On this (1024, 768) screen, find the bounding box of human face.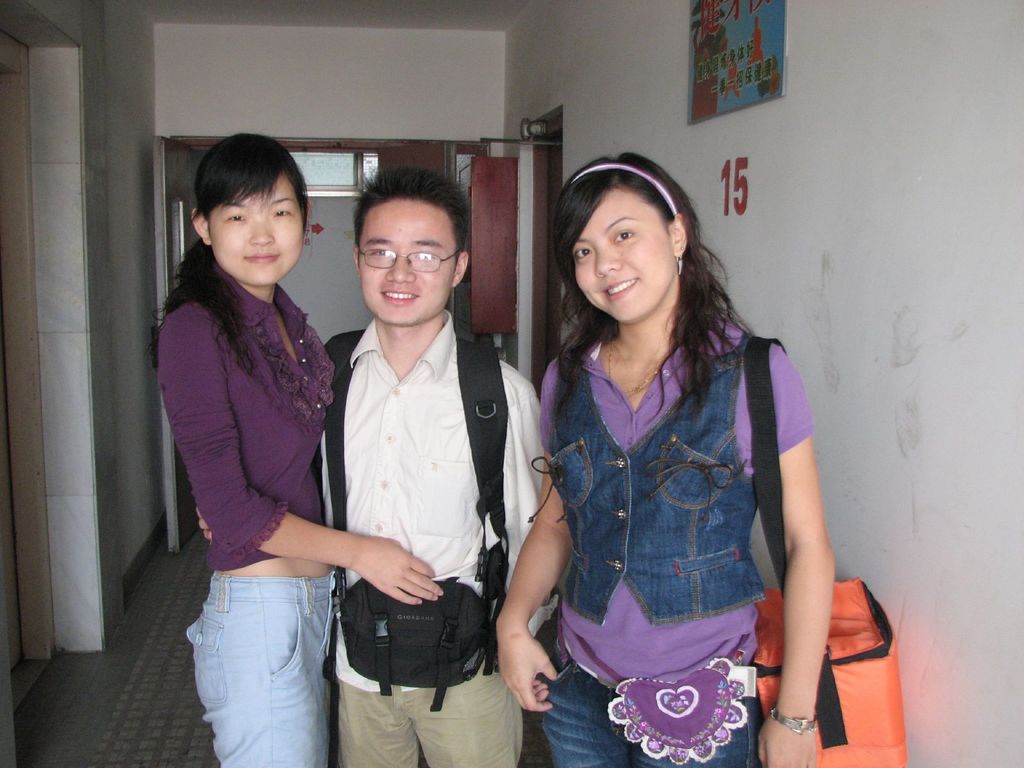
Bounding box: 209:174:306:289.
